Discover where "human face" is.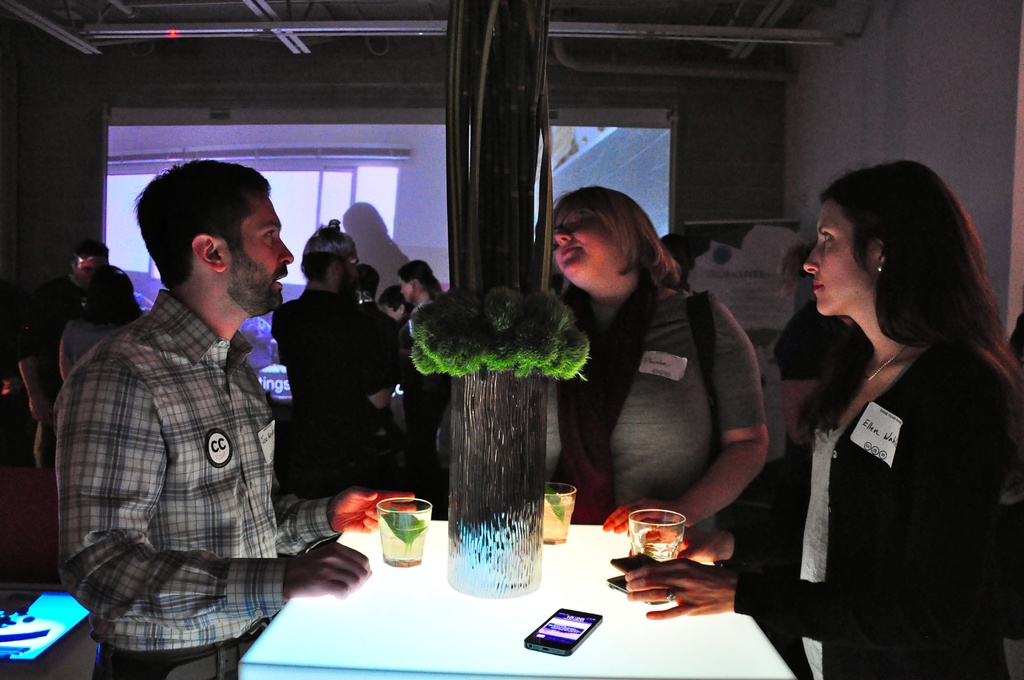
Discovered at region(226, 197, 292, 311).
